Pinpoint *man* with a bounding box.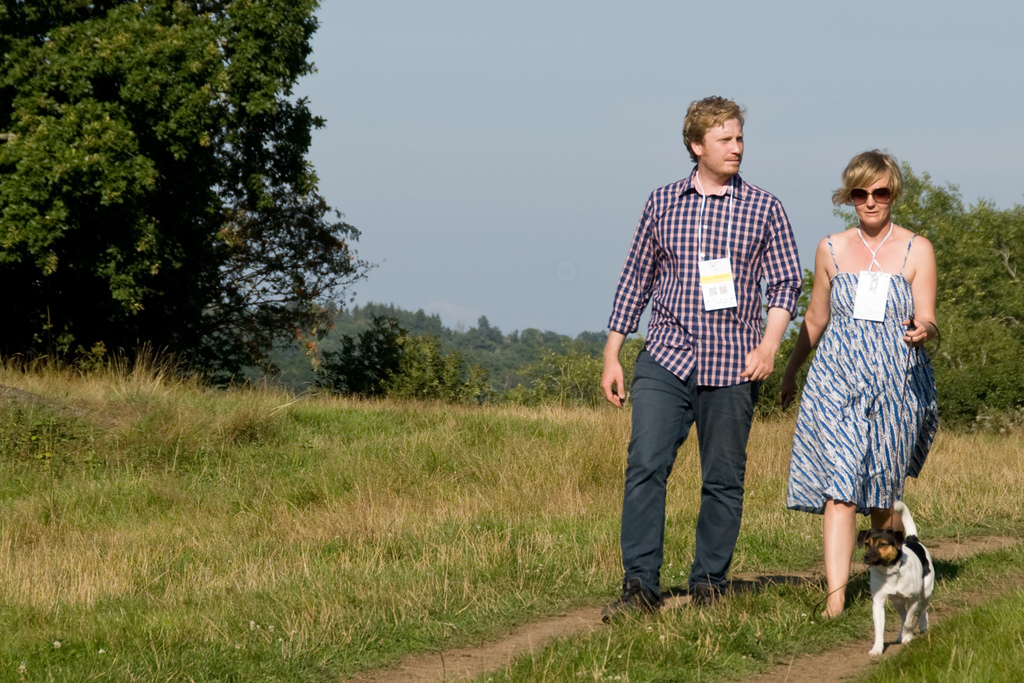
(611,106,823,607).
